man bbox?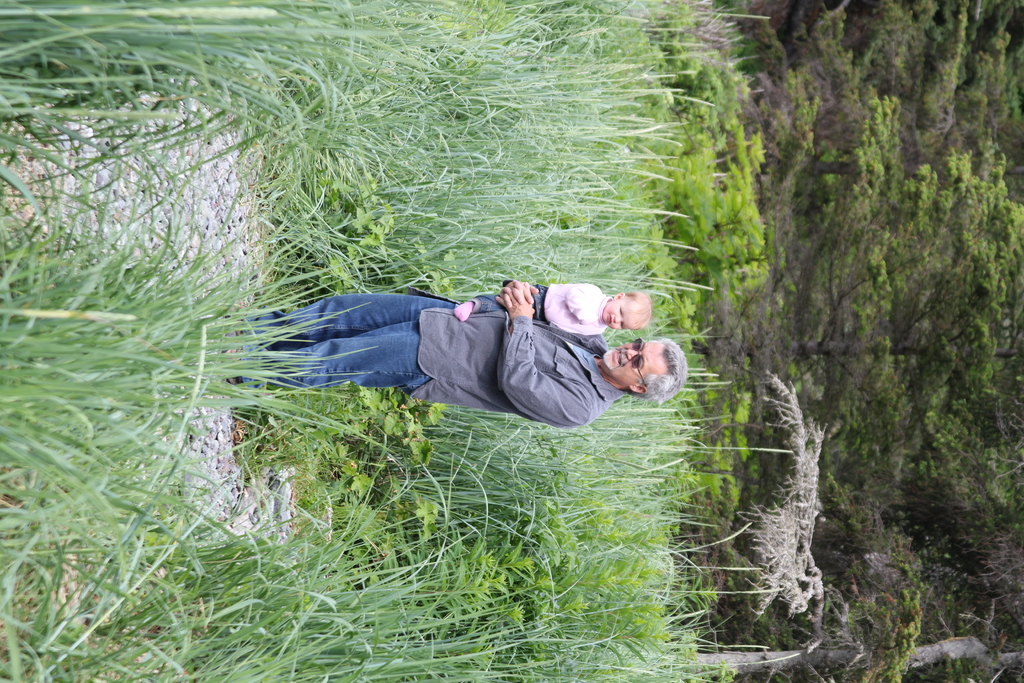
BBox(218, 277, 695, 434)
